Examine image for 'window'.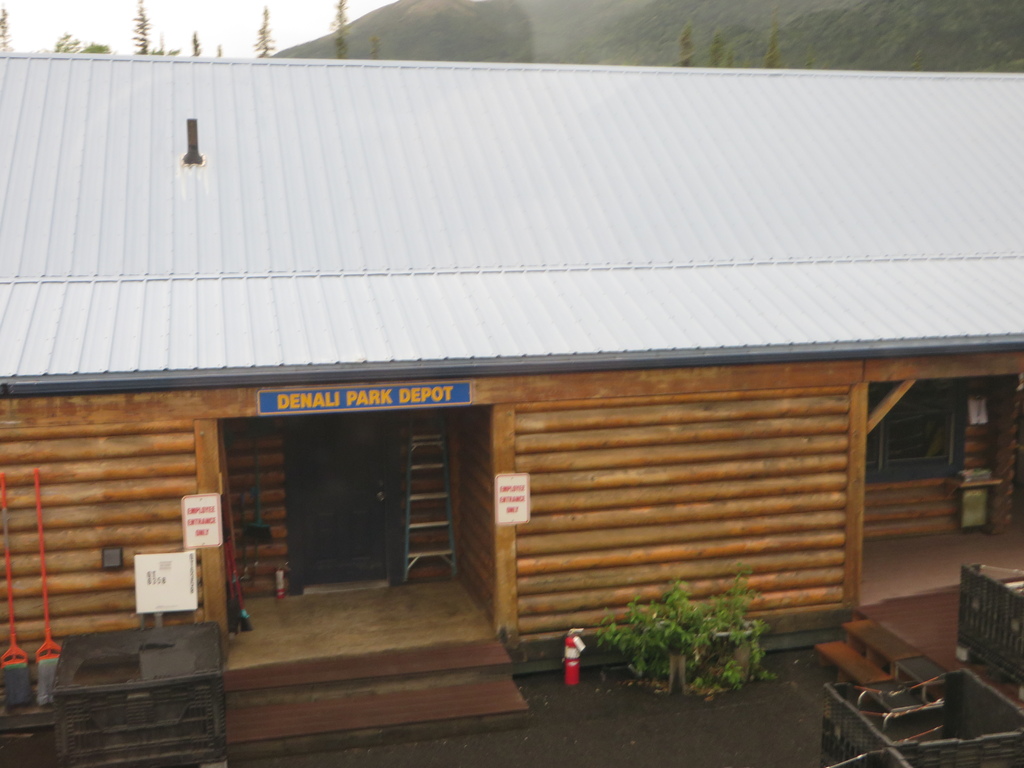
Examination result: 864,390,969,483.
